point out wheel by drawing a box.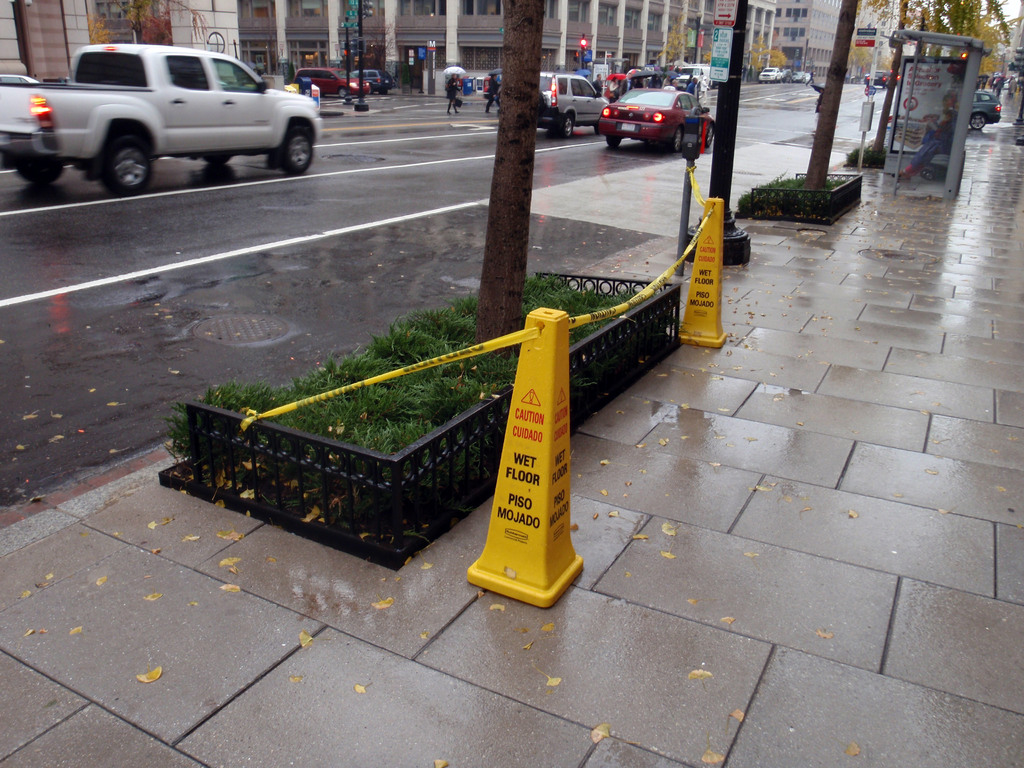
box=[199, 147, 231, 166].
